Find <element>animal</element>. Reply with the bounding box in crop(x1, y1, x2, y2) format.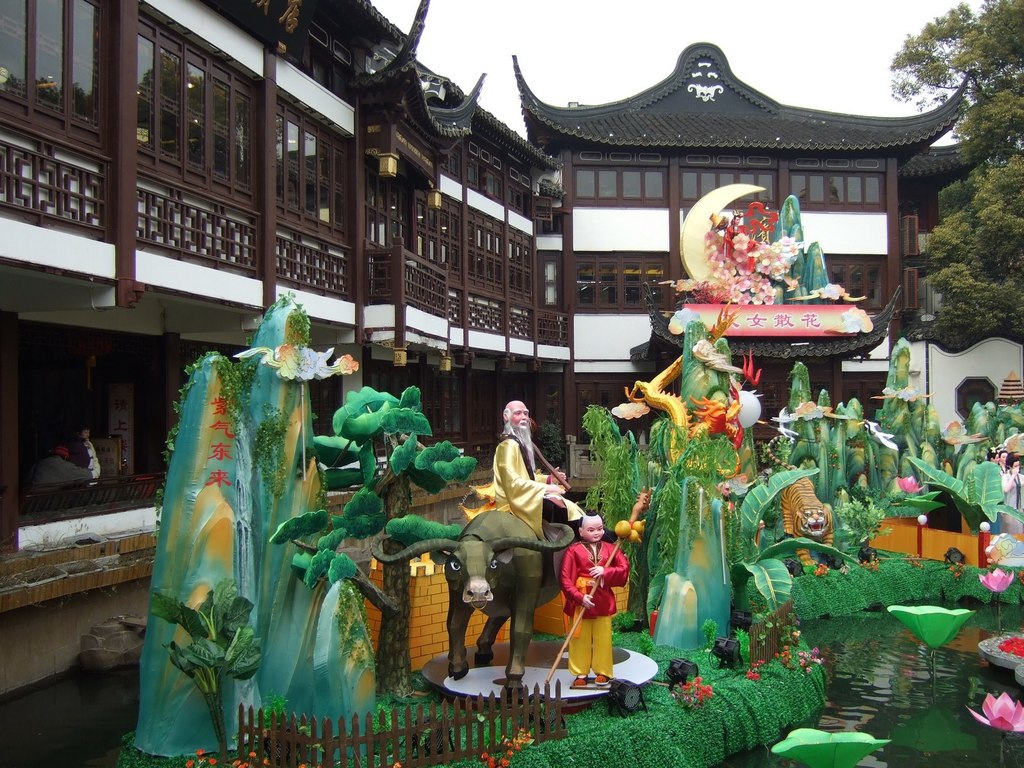
crop(627, 304, 739, 480).
